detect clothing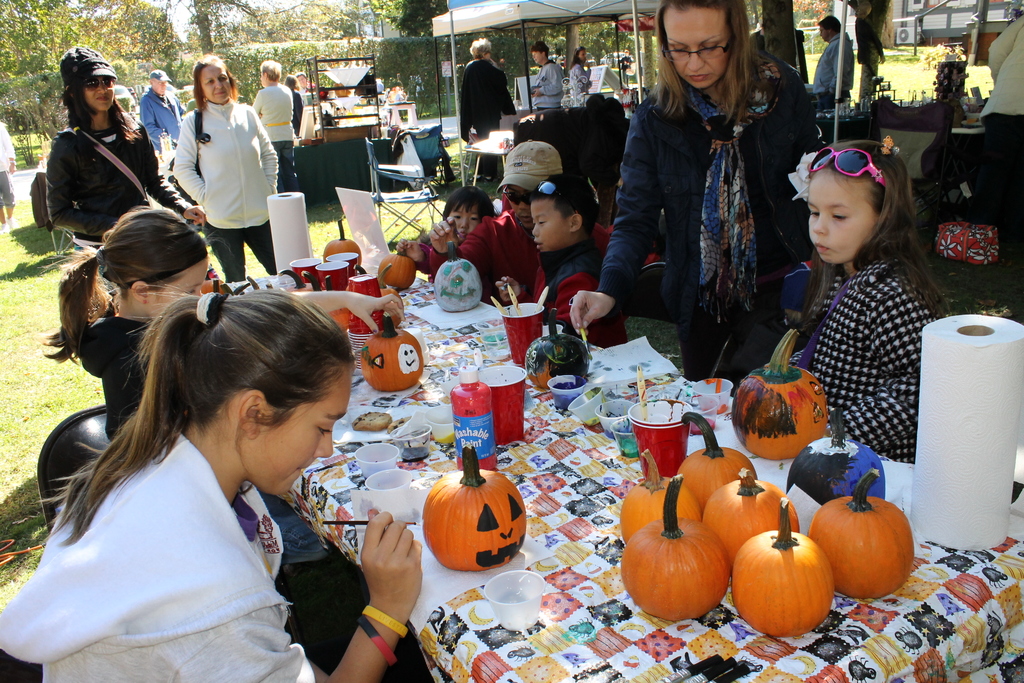
x1=607 y1=49 x2=818 y2=383
